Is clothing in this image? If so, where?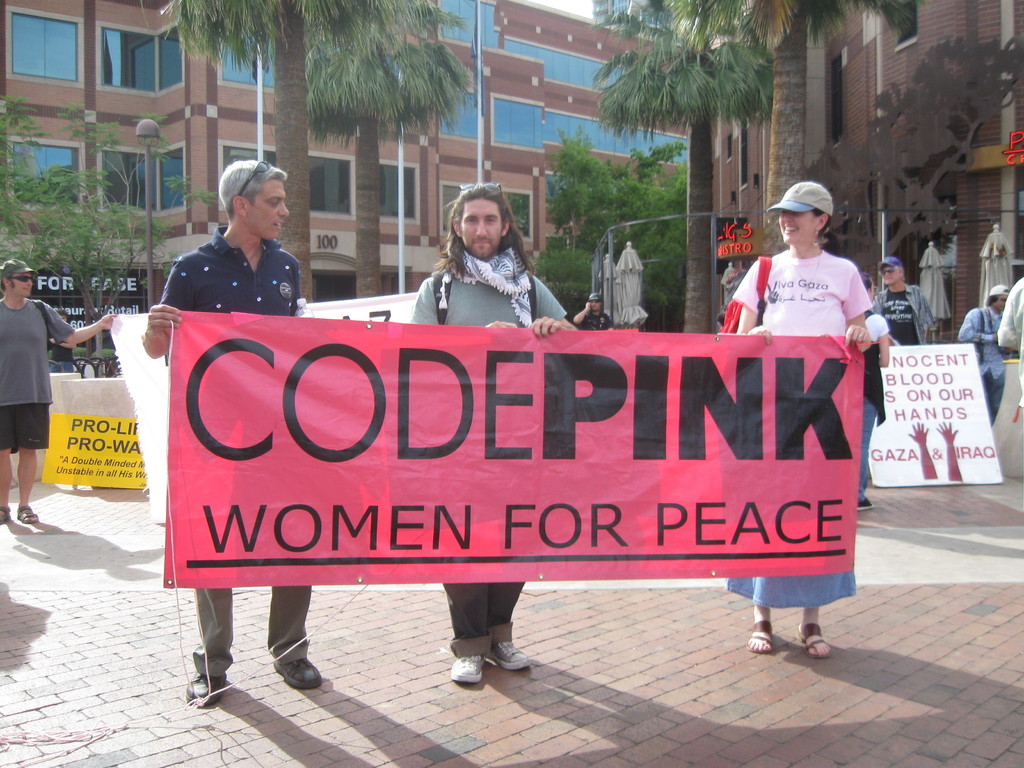
Yes, at bbox(408, 244, 570, 662).
